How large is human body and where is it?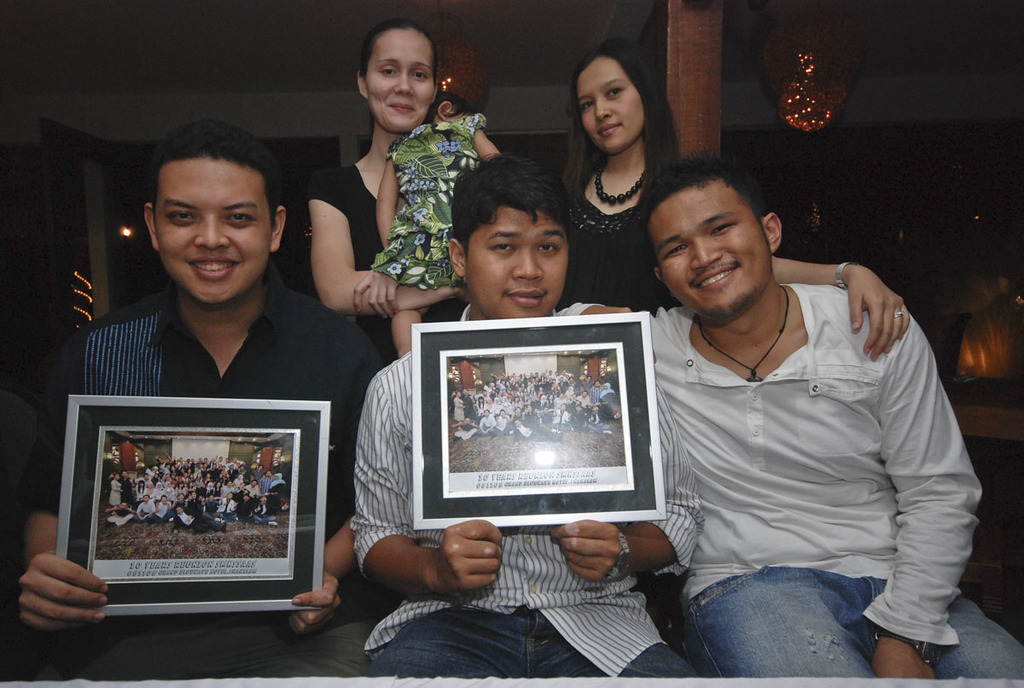
Bounding box: {"x1": 302, "y1": 9, "x2": 443, "y2": 368}.
